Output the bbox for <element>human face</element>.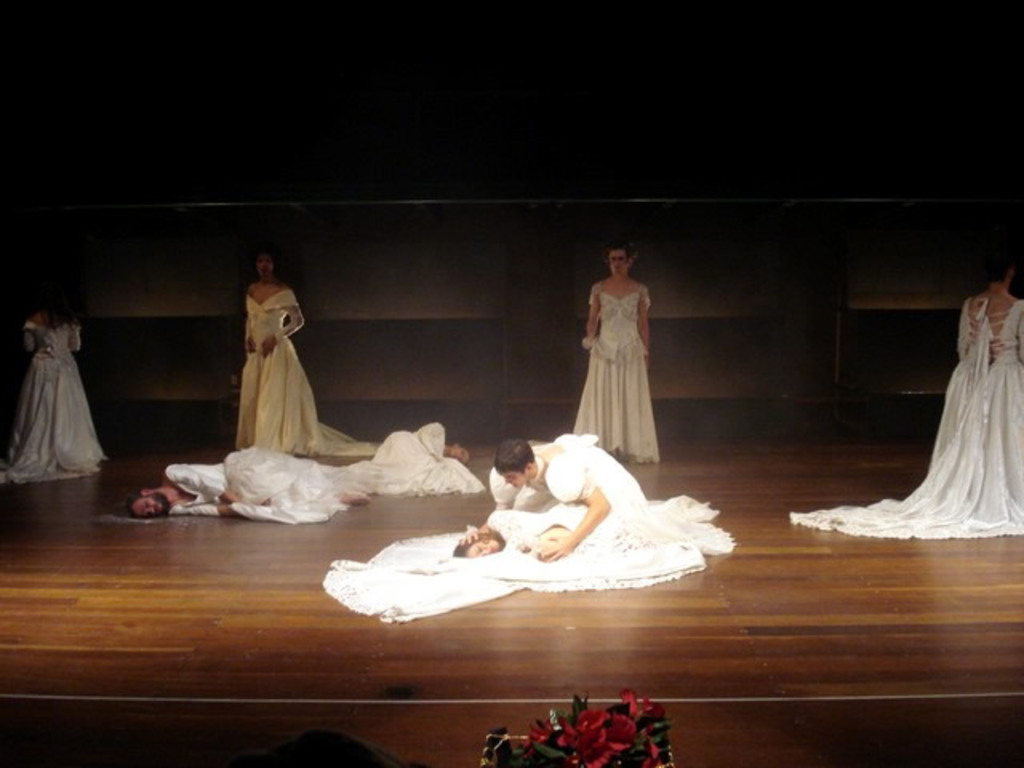
(left=254, top=253, right=272, bottom=277).
